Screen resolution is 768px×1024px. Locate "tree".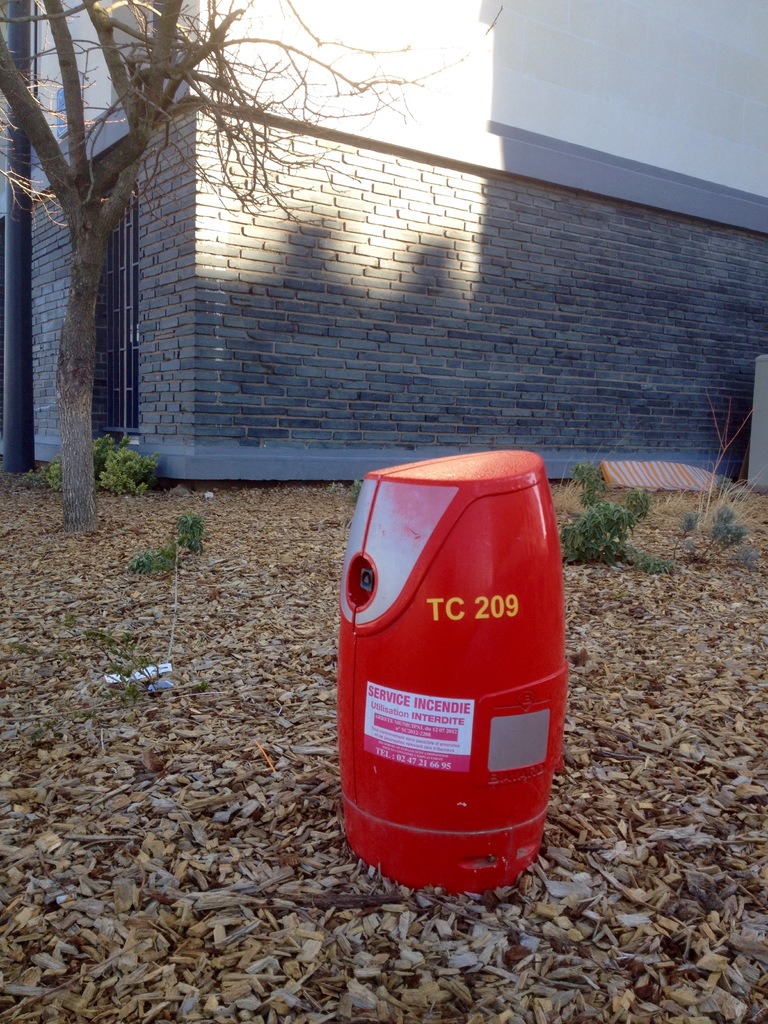
<bbox>0, 0, 429, 532</bbox>.
